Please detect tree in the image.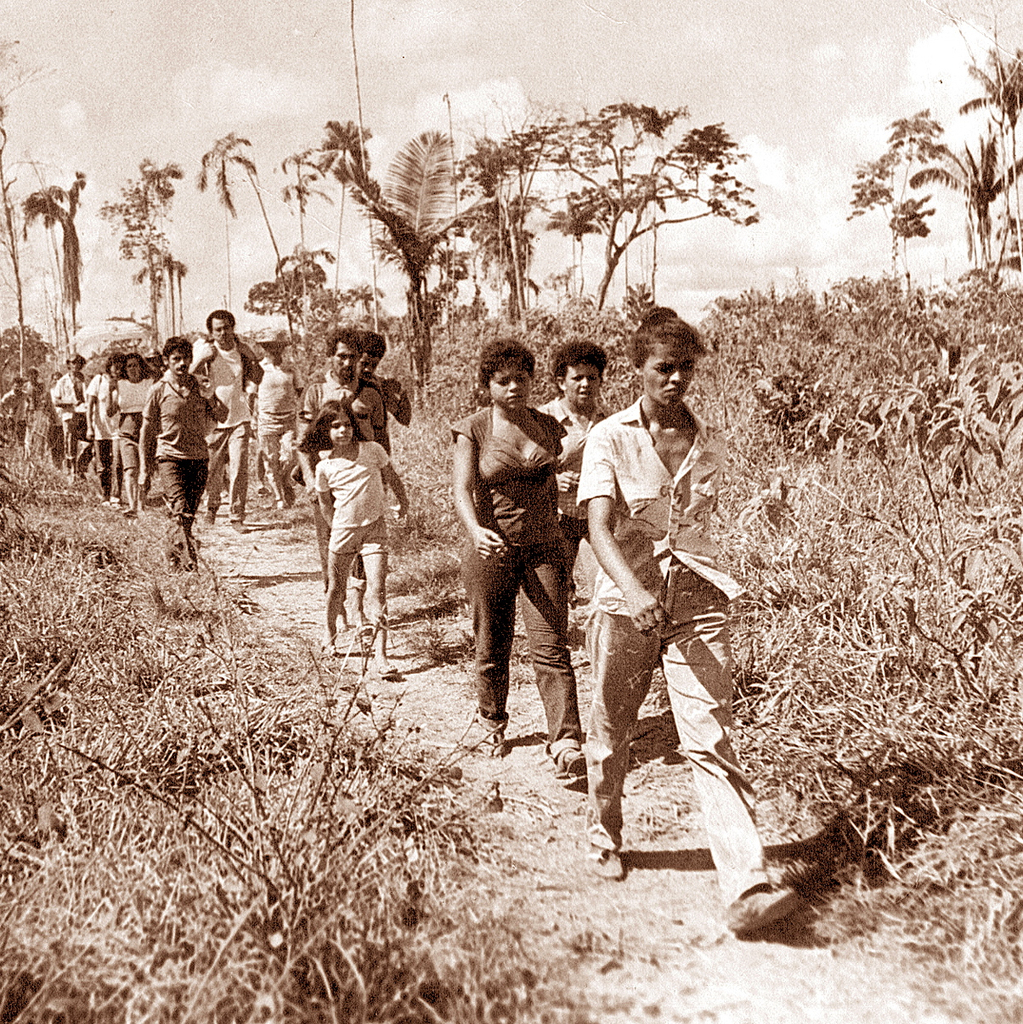
(900, 131, 1022, 280).
